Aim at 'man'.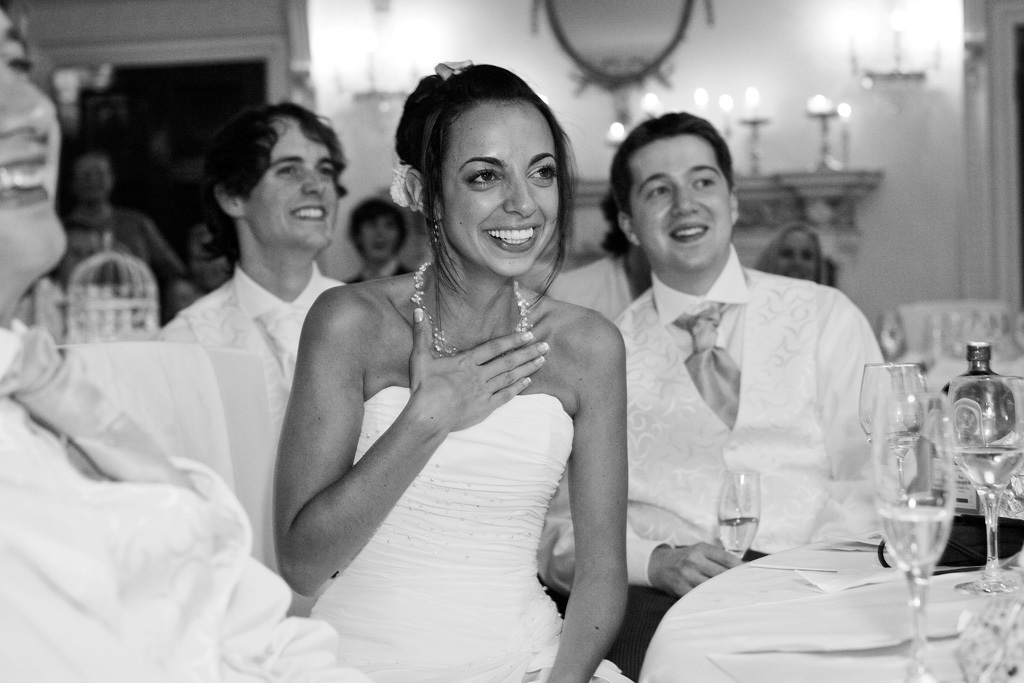
Aimed at [x1=575, y1=120, x2=923, y2=640].
